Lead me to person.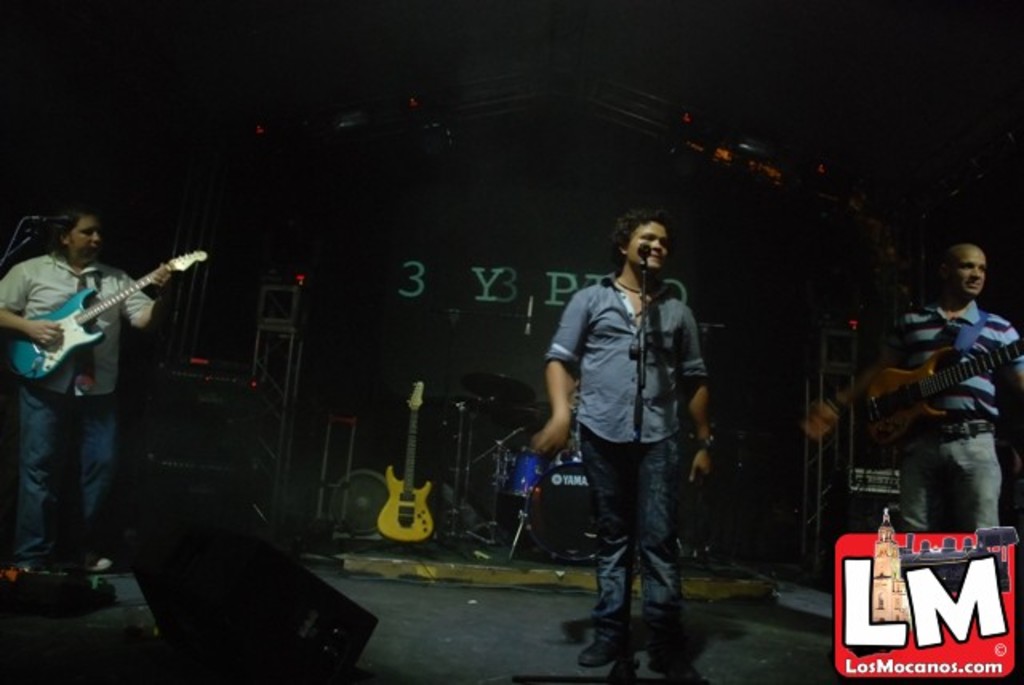
Lead to (0,205,174,586).
